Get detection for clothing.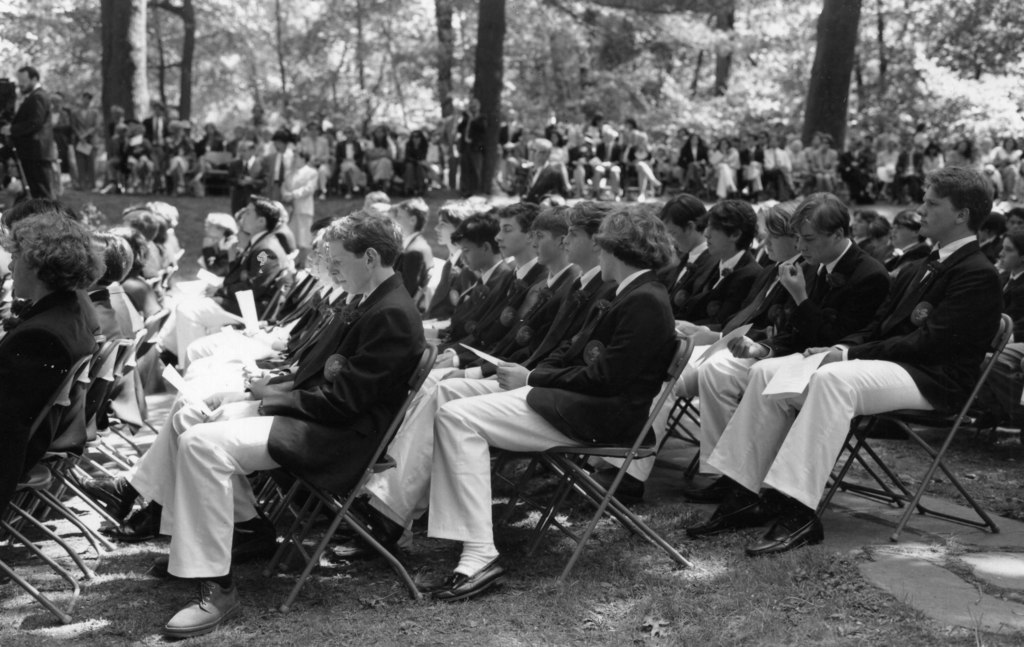
Detection: l=604, t=138, r=627, b=187.
